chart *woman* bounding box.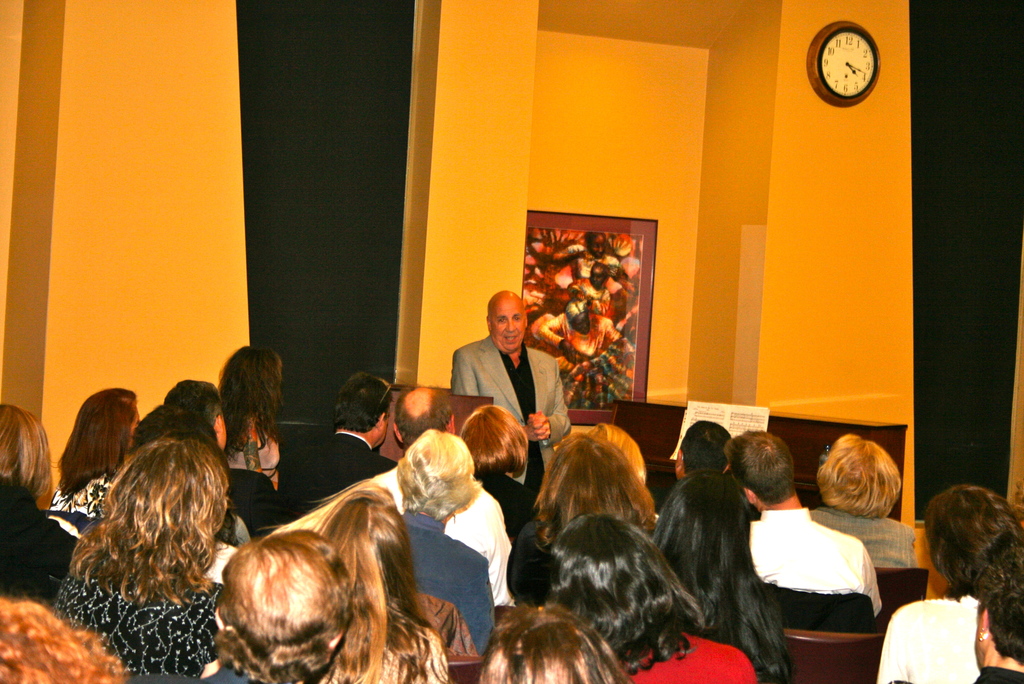
Charted: bbox(226, 345, 285, 483).
